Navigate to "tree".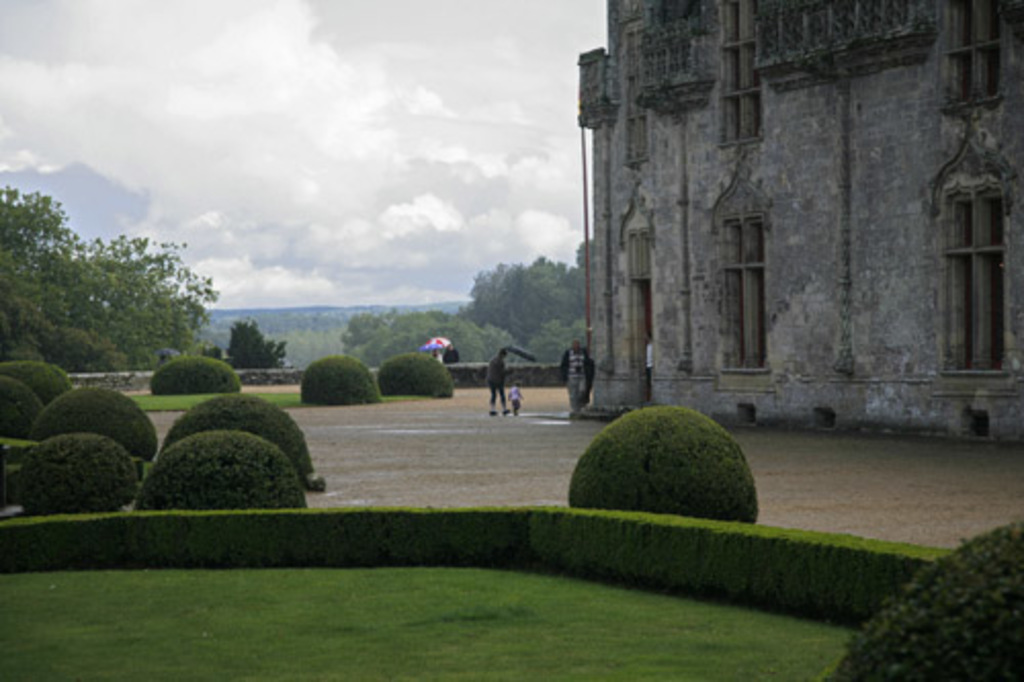
Navigation target: left=0, top=180, right=92, bottom=358.
